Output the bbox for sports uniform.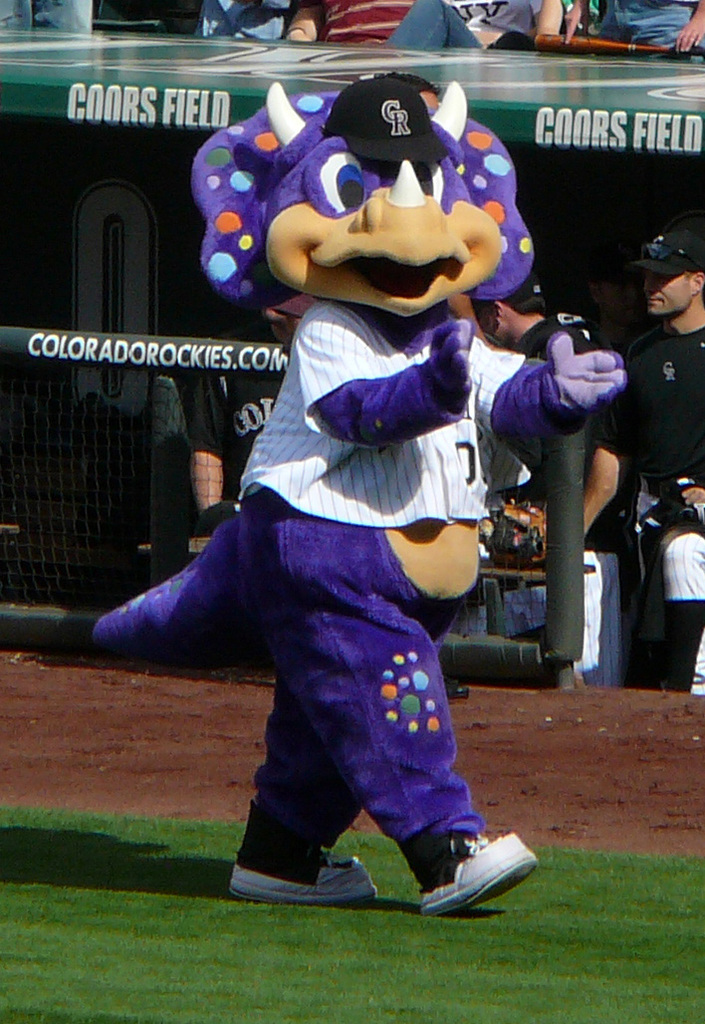
[left=182, top=317, right=307, bottom=496].
